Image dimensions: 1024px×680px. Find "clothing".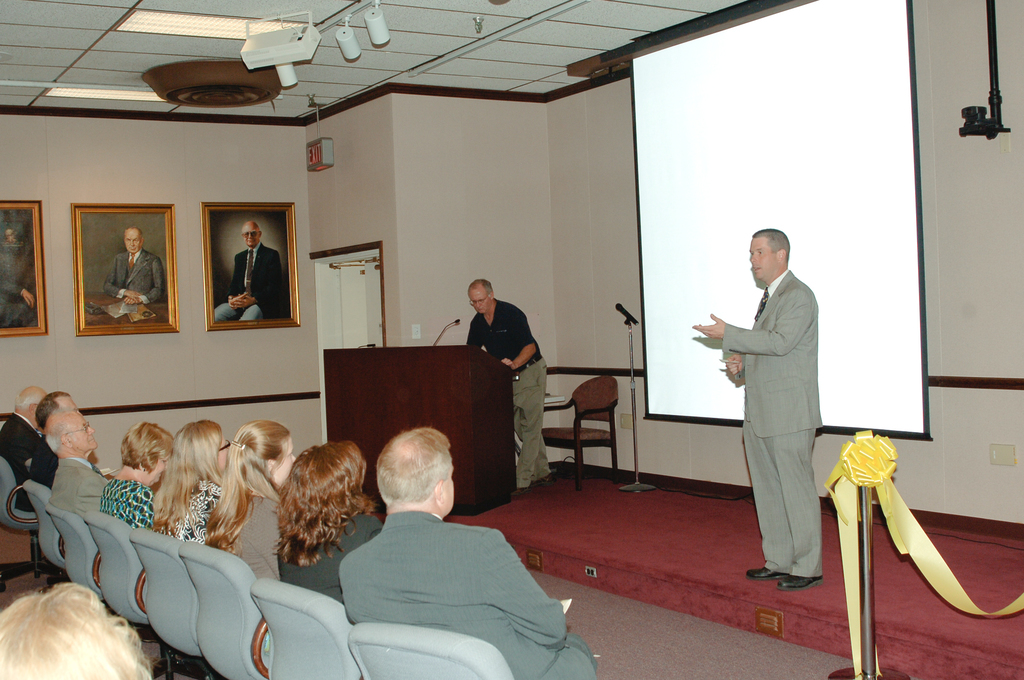
region(218, 245, 284, 316).
